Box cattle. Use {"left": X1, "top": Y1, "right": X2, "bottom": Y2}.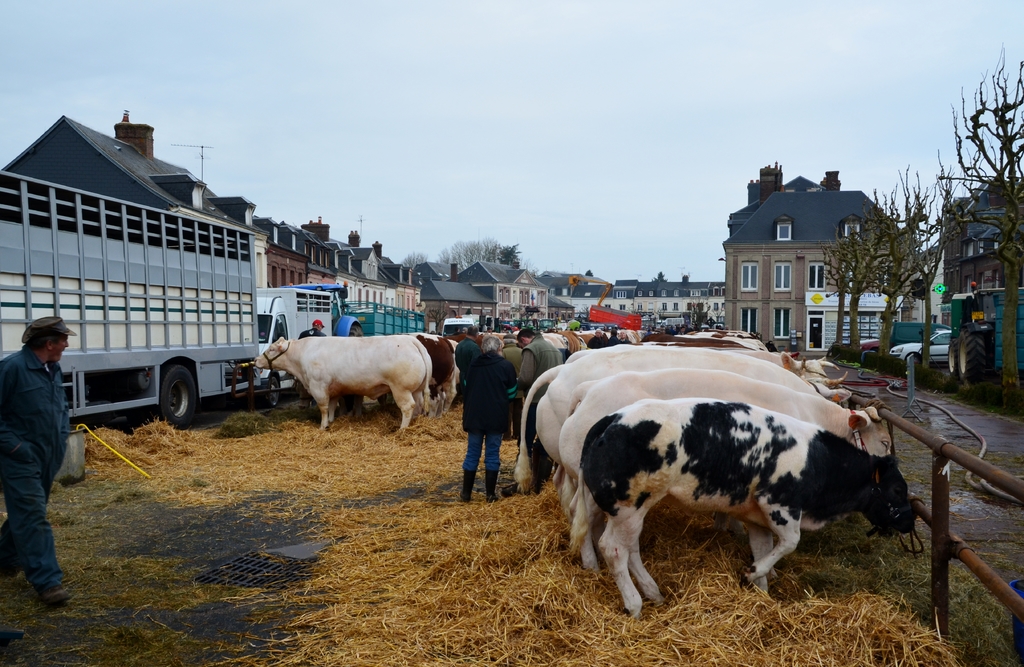
{"left": 516, "top": 344, "right": 847, "bottom": 561}.
